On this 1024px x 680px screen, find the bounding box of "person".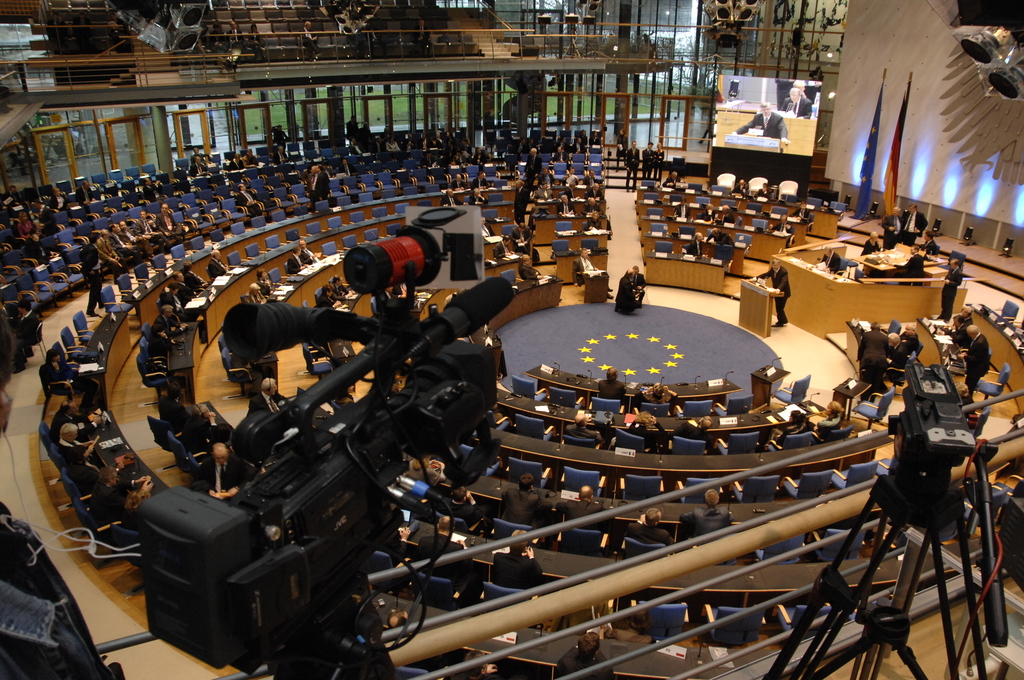
Bounding box: [959, 324, 989, 395].
